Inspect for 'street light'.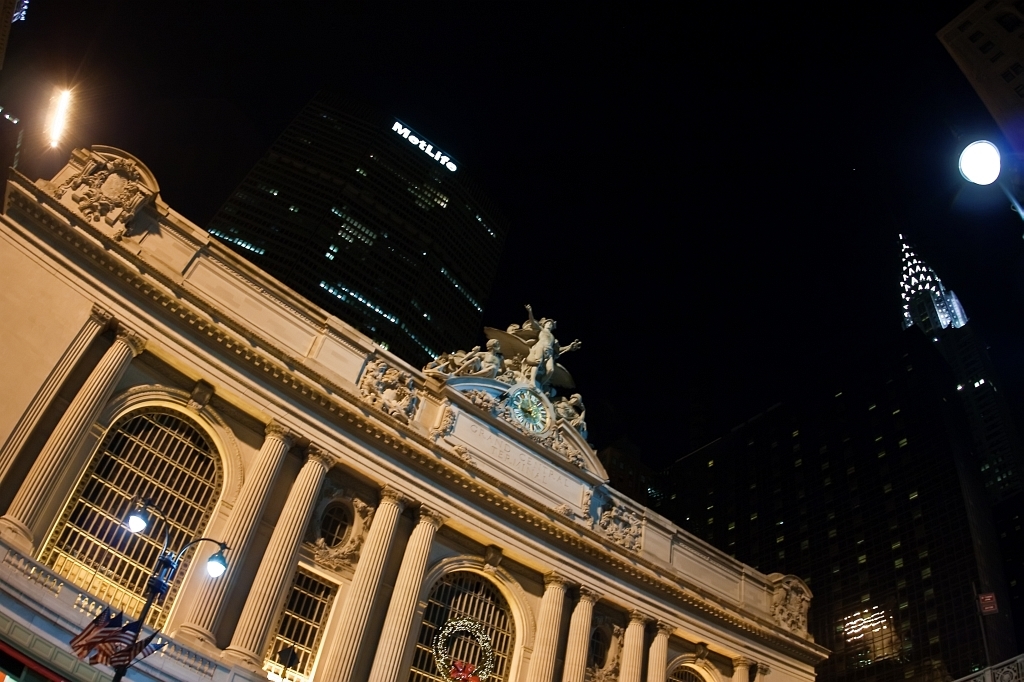
Inspection: {"left": 110, "top": 491, "right": 225, "bottom": 681}.
